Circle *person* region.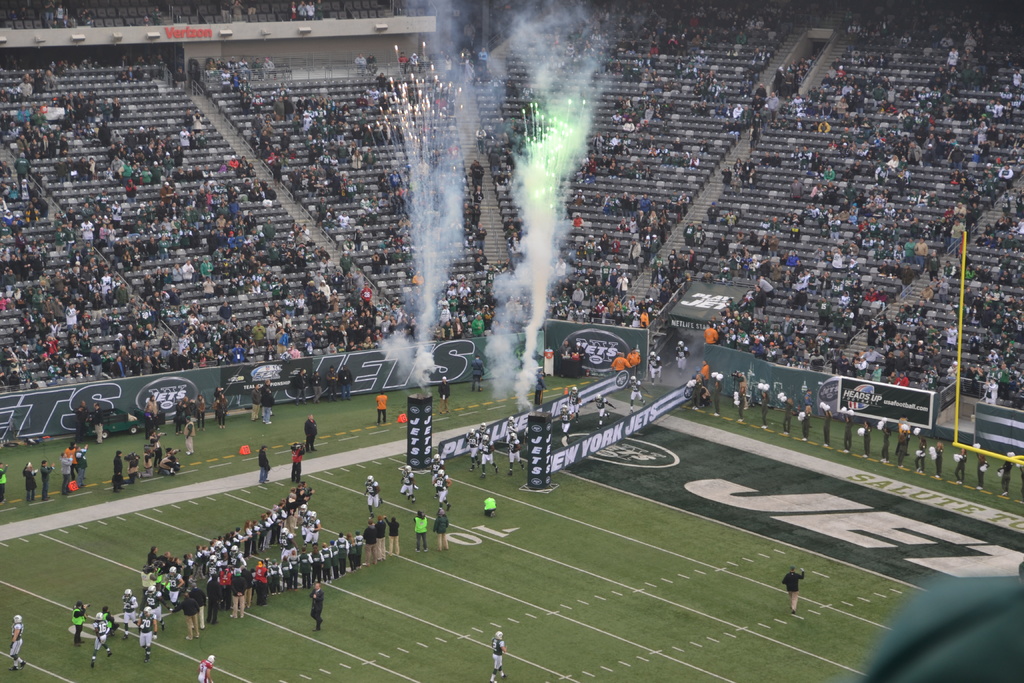
Region: (90,610,113,673).
